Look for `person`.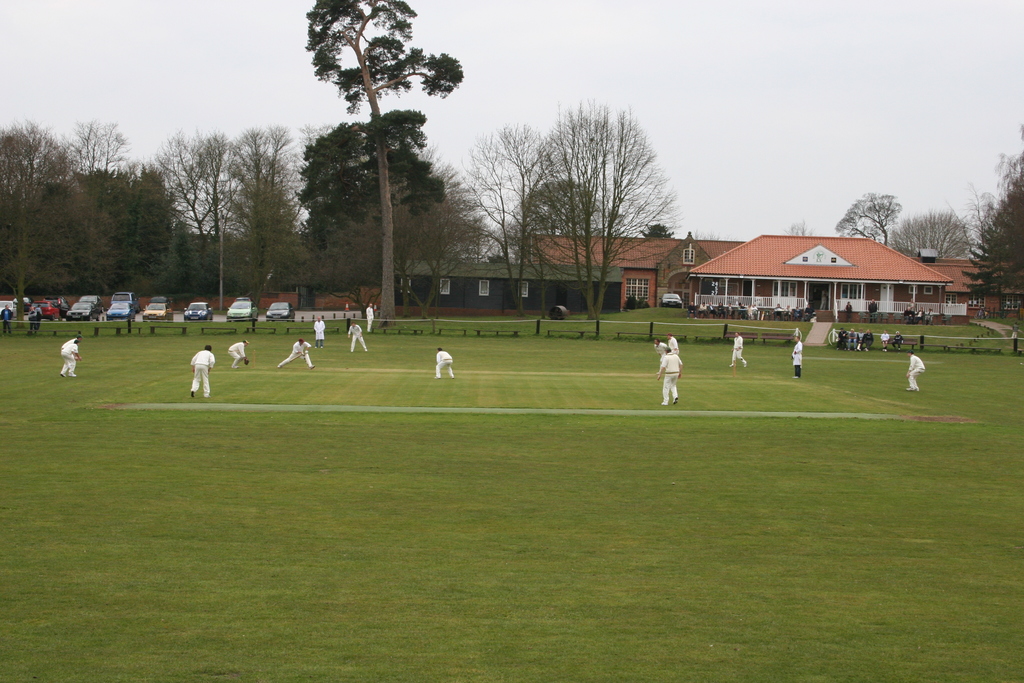
Found: crop(656, 345, 682, 409).
